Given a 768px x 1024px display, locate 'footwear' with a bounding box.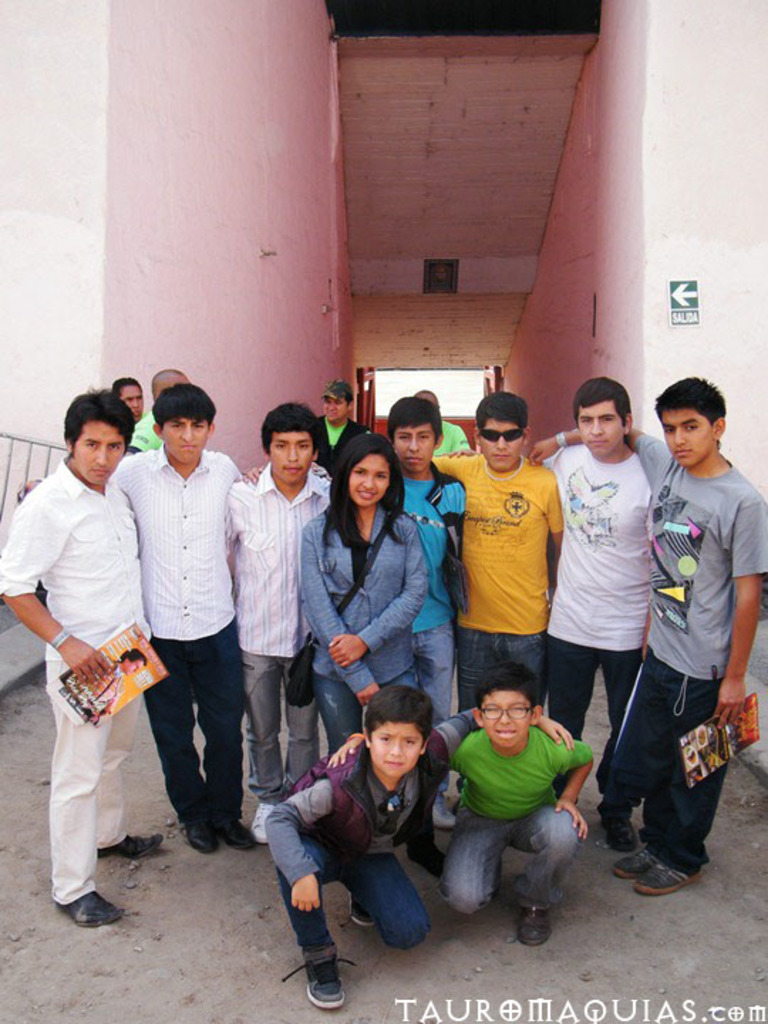
Located: 181:821:210:856.
